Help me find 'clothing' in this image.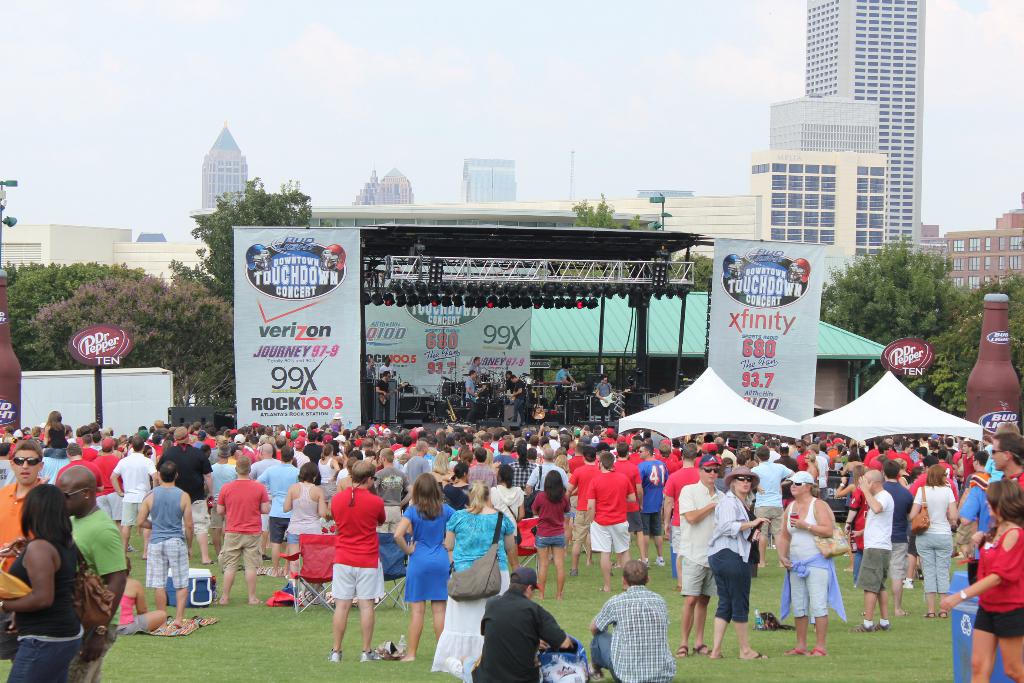
Found it: crop(458, 374, 476, 413).
